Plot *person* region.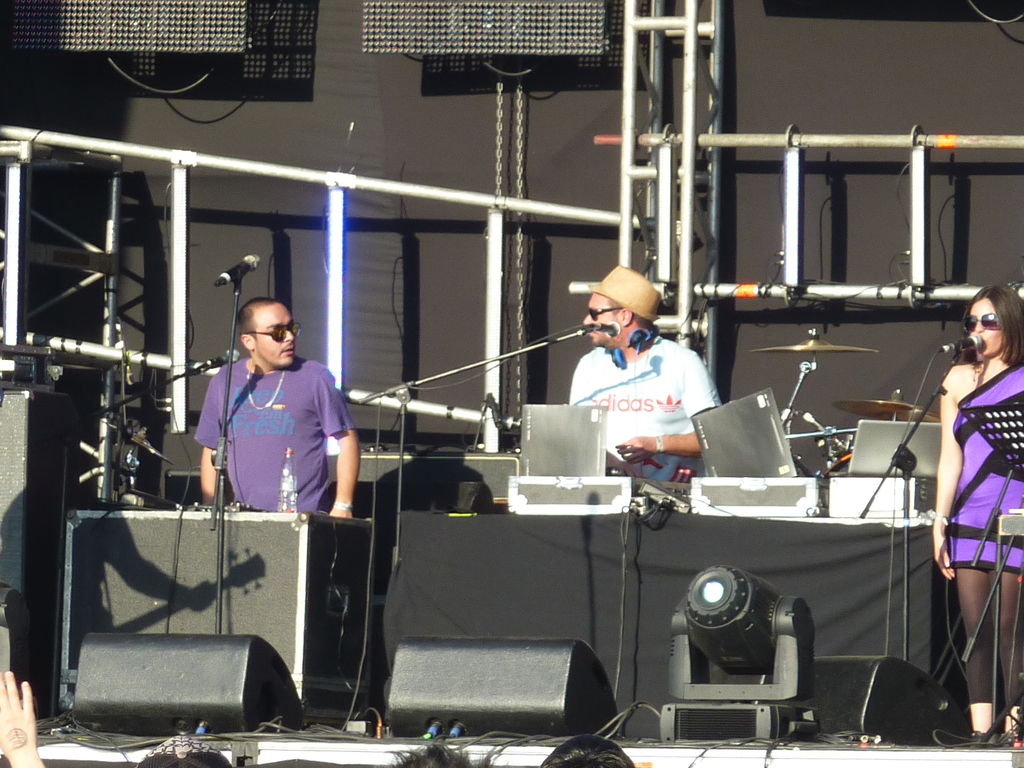
Plotted at [565, 259, 721, 486].
